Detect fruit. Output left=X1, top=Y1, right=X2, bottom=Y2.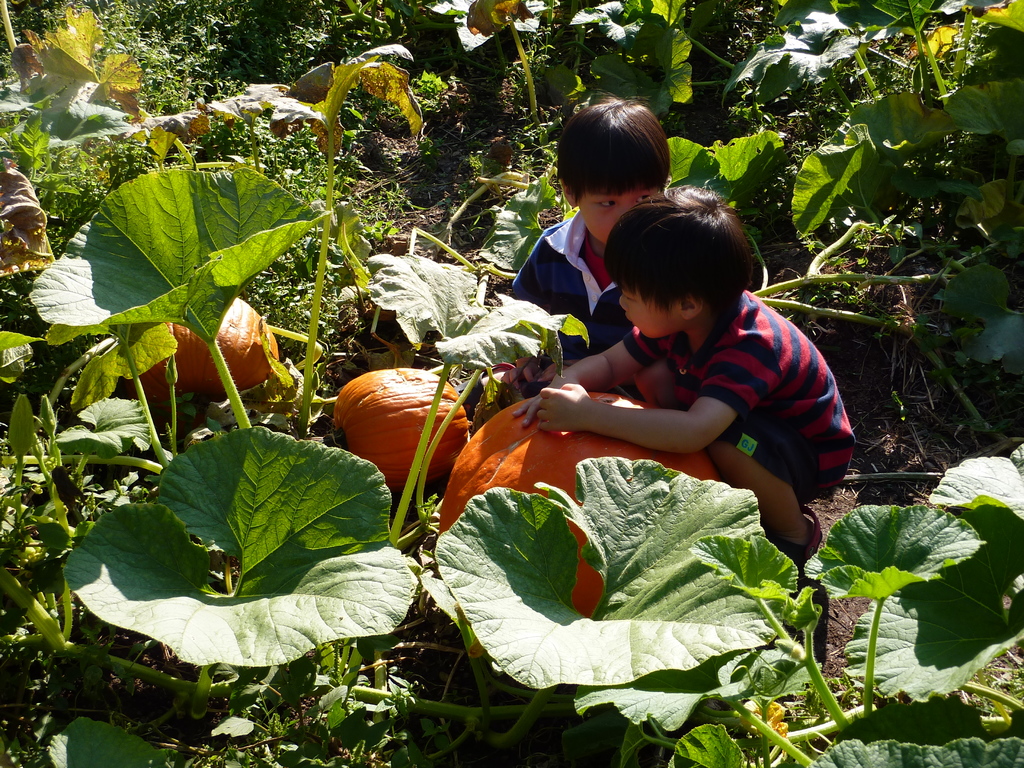
left=439, top=332, right=715, bottom=616.
